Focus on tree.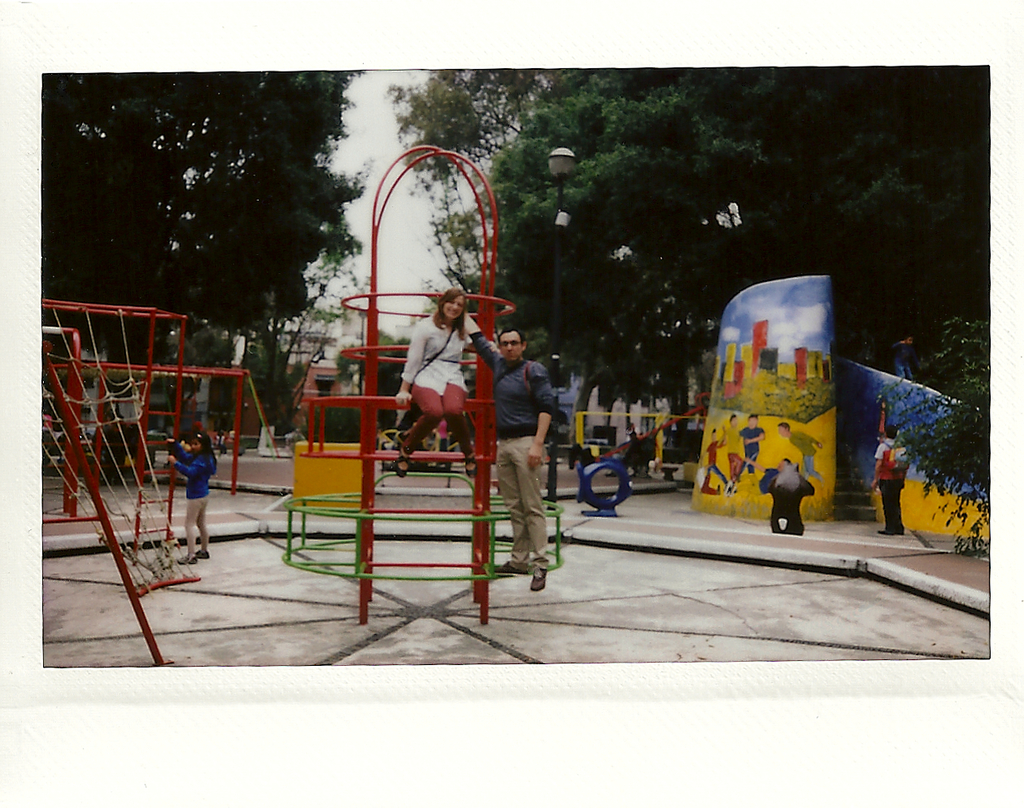
Focused at [386,65,562,180].
